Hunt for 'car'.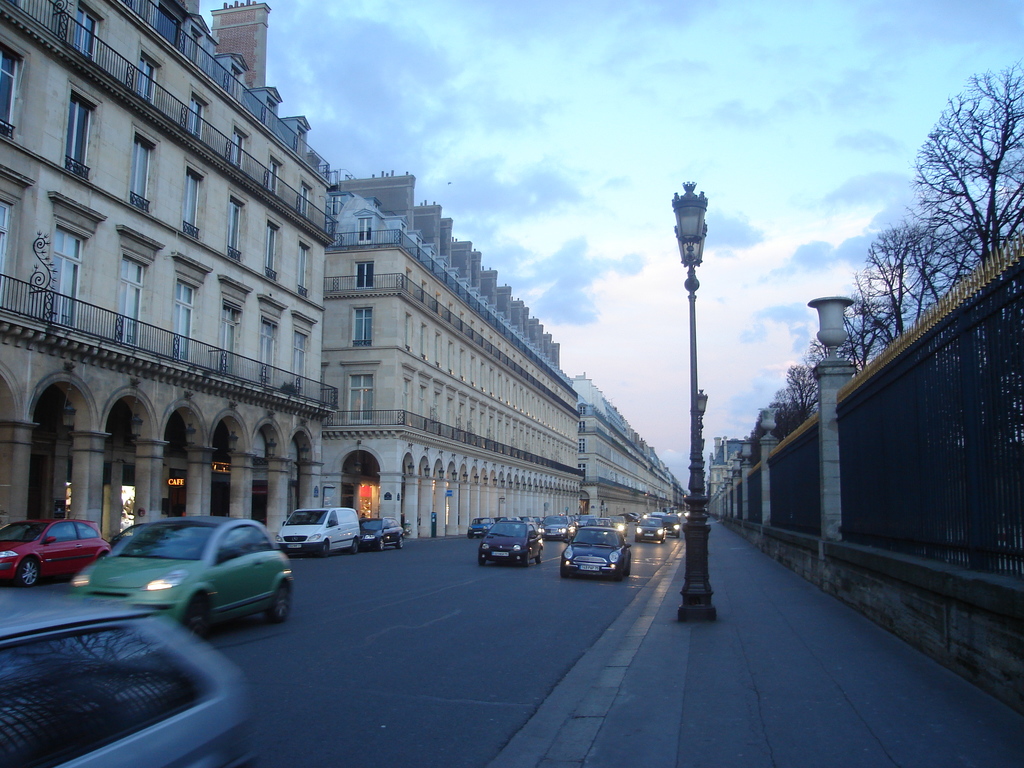
Hunted down at crop(272, 506, 361, 559).
